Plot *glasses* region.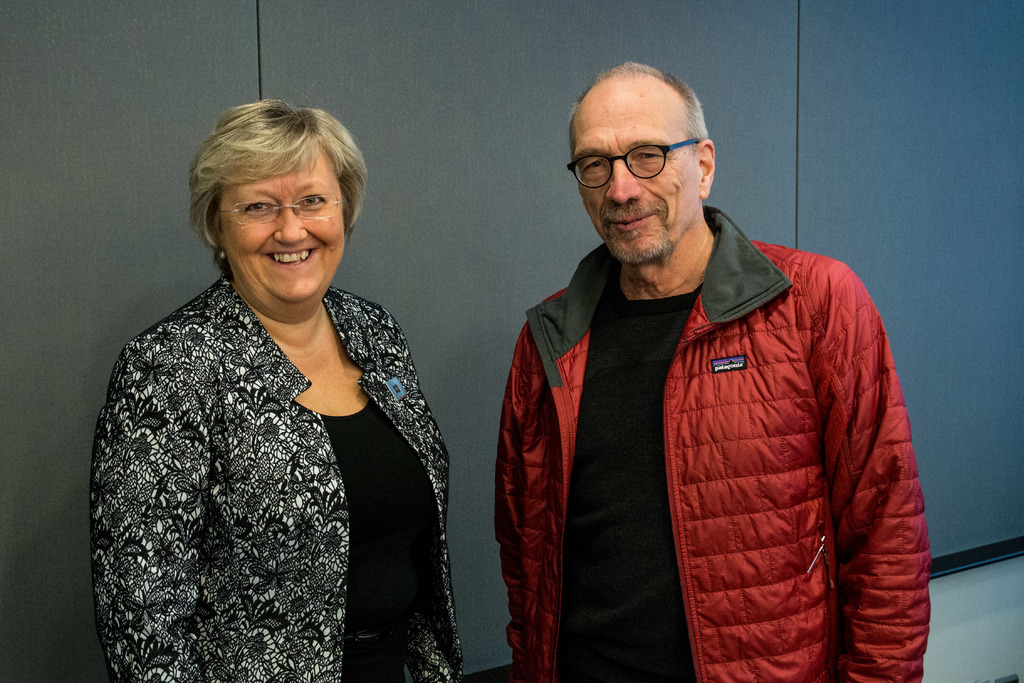
Plotted at [left=211, top=196, right=345, bottom=227].
